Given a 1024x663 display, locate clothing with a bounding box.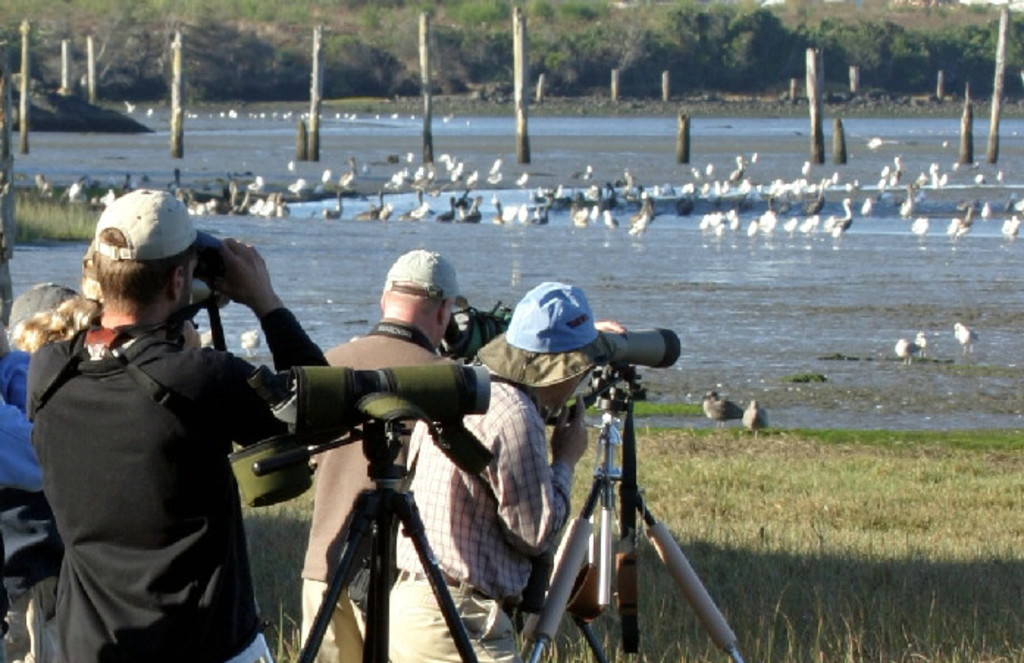
Located: Rect(306, 322, 460, 662).
